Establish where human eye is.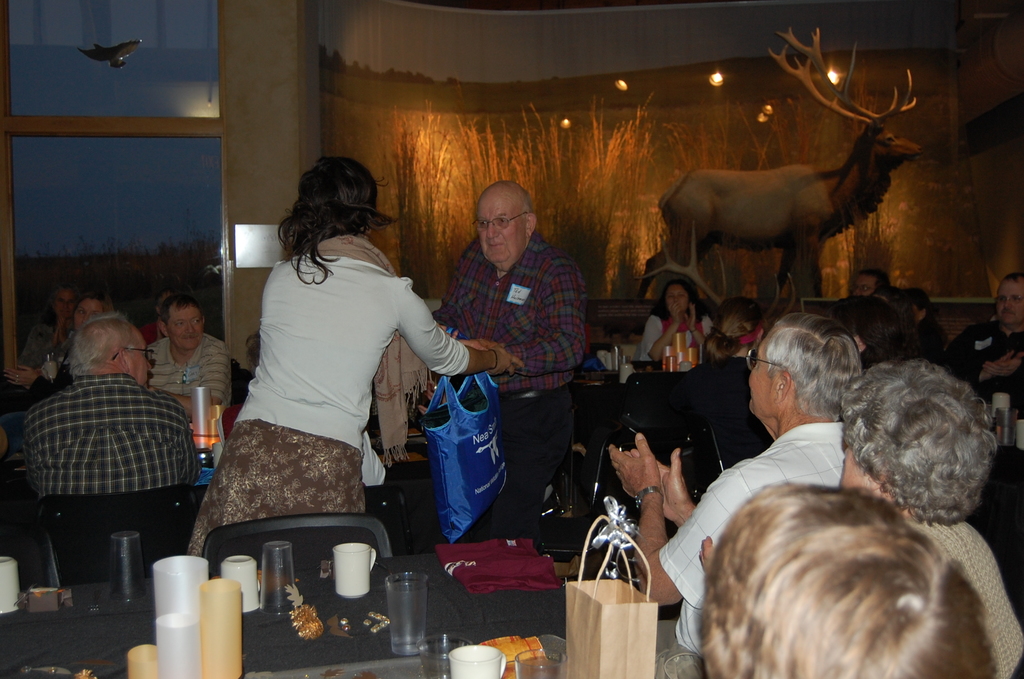
Established at 497/217/511/226.
